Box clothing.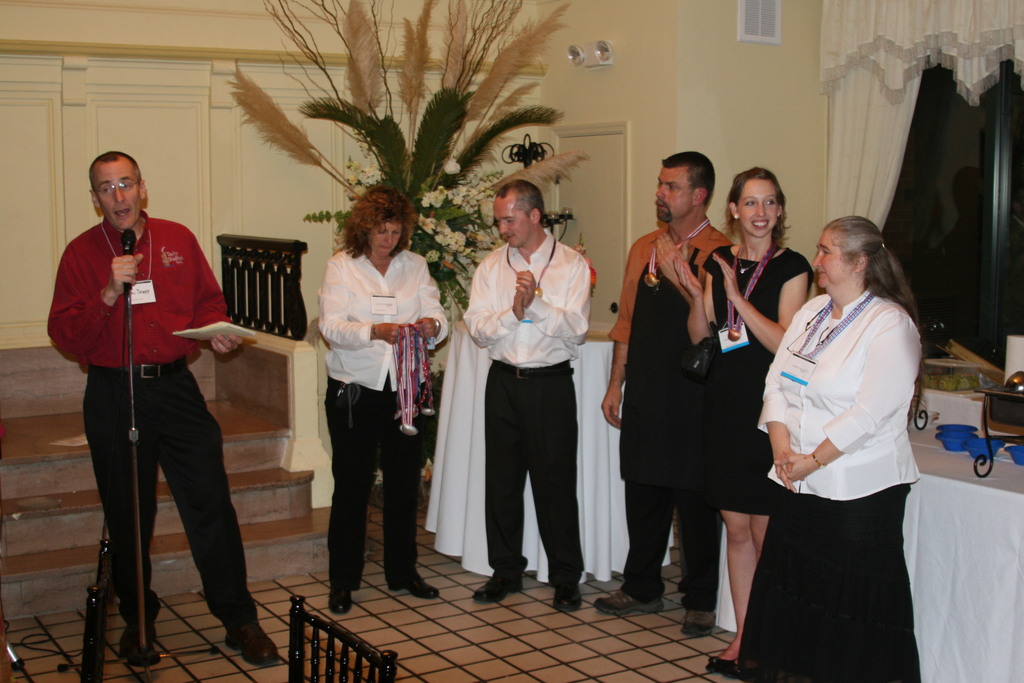
Rect(612, 215, 731, 616).
